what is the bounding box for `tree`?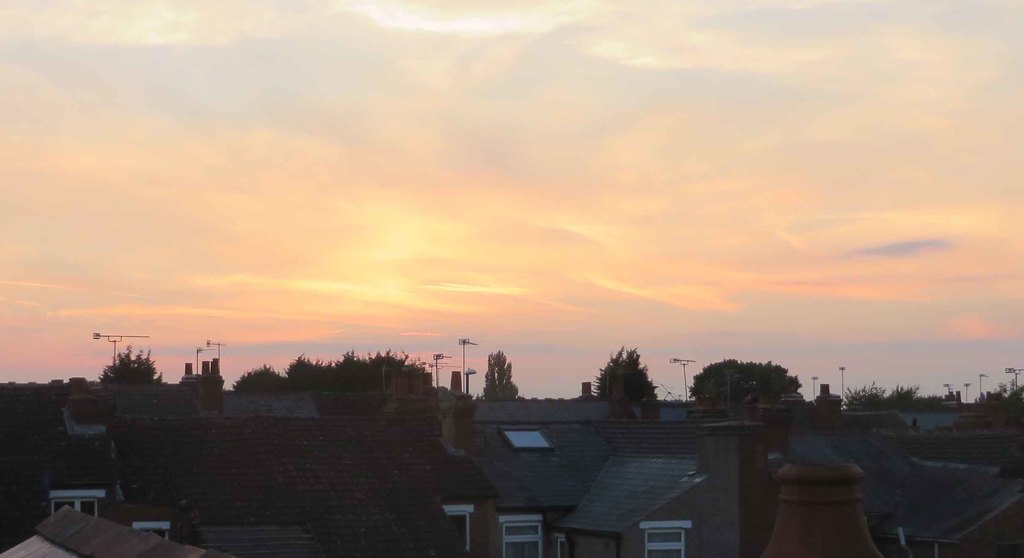
left=96, top=345, right=168, bottom=390.
